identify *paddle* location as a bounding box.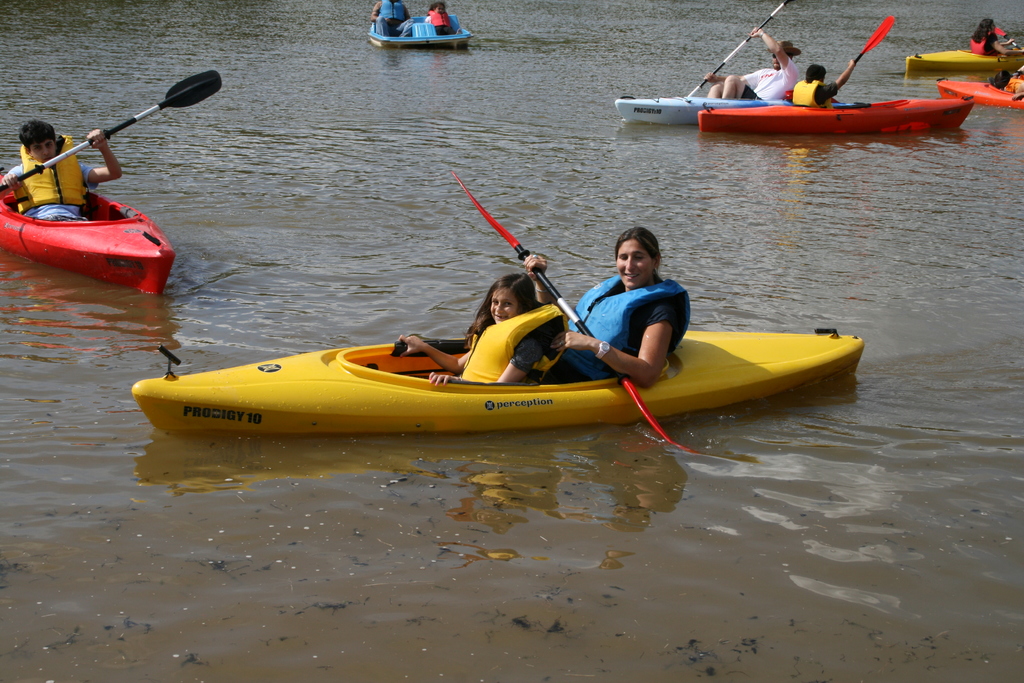
rect(995, 26, 1022, 51).
